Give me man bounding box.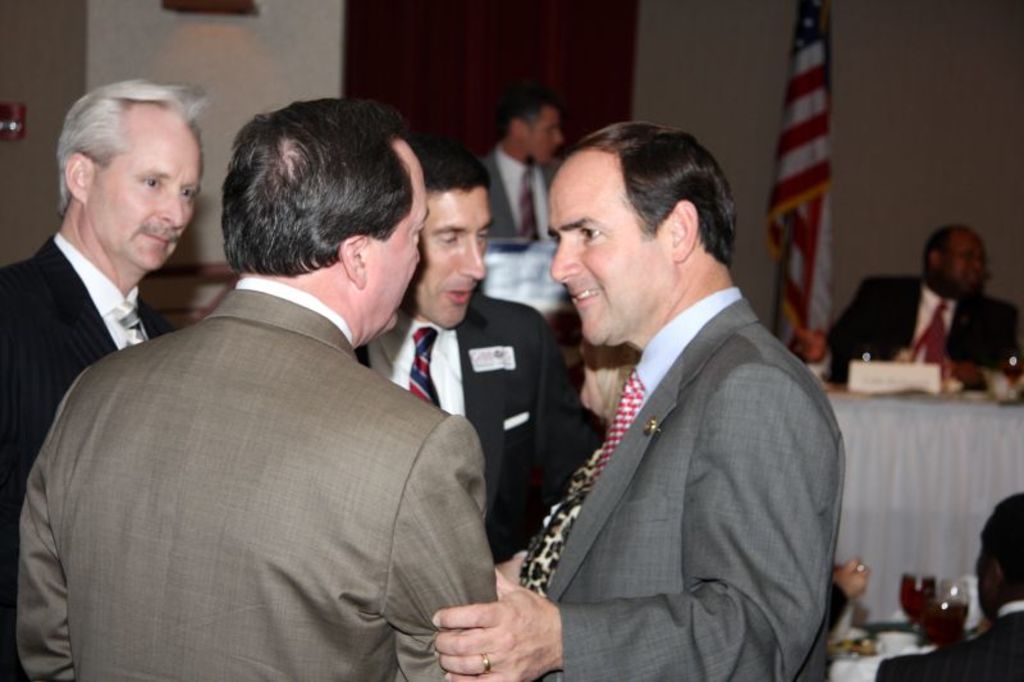
bbox=[819, 215, 1023, 389].
